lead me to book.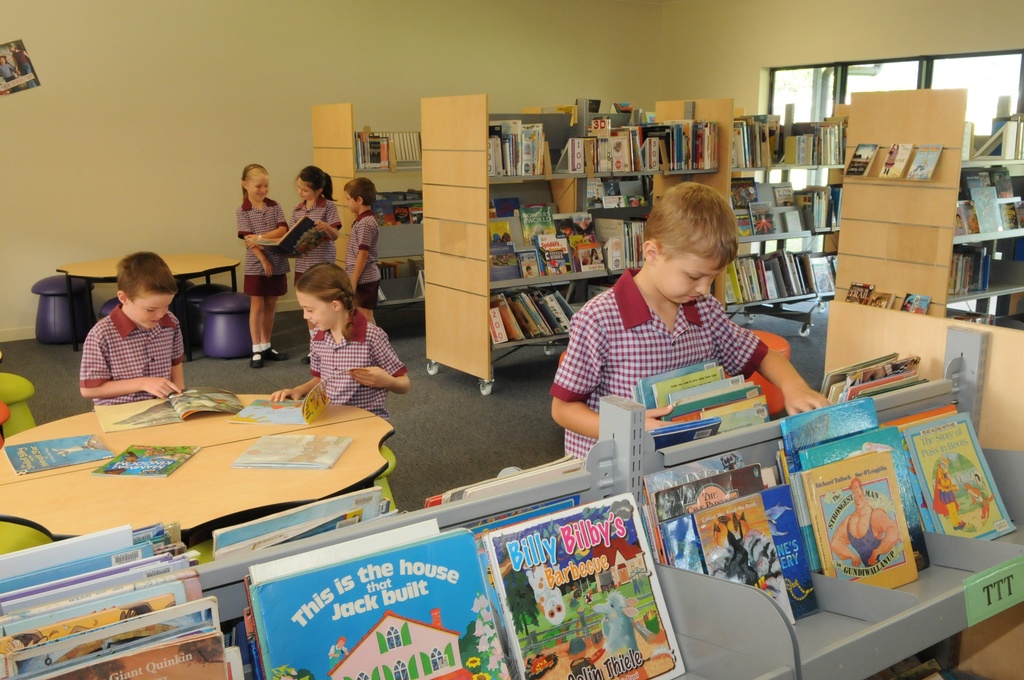
Lead to 875/142/915/177.
